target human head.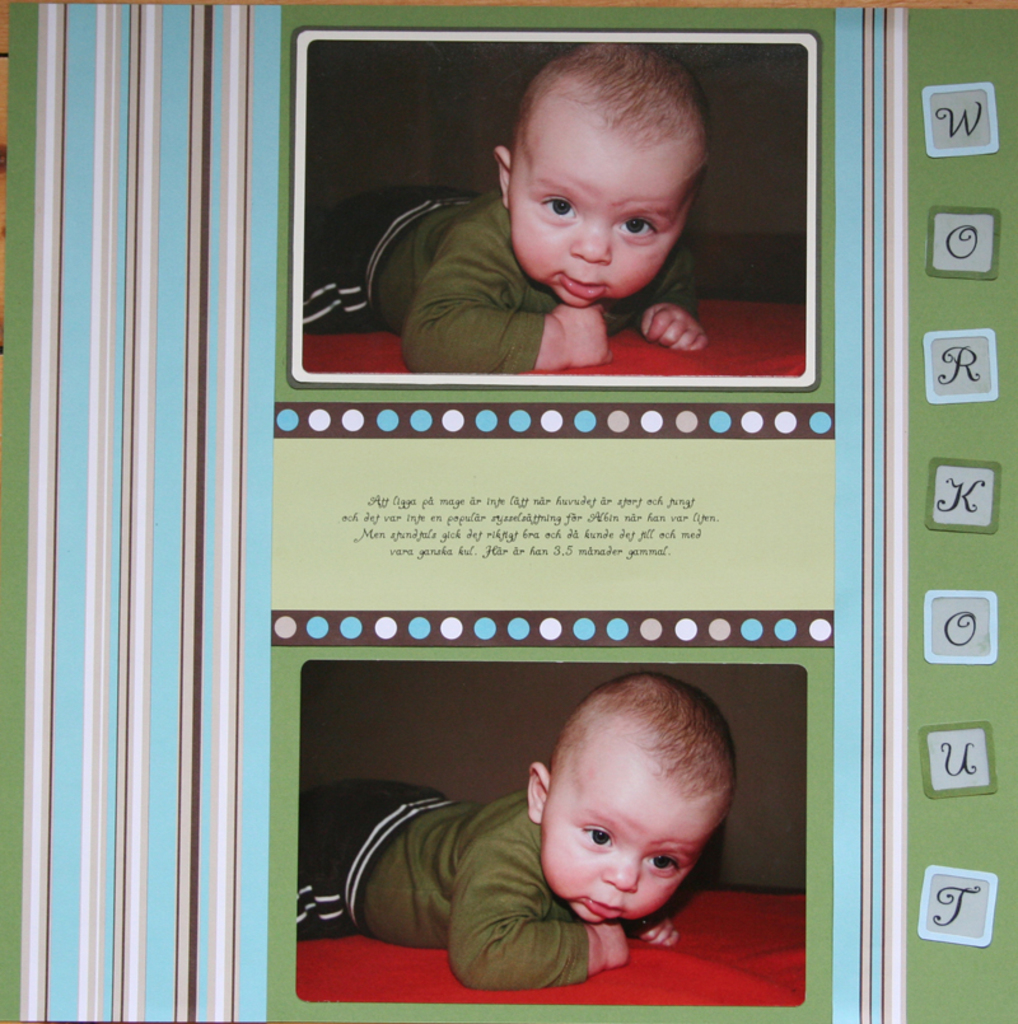
Target region: 518:667:729:902.
